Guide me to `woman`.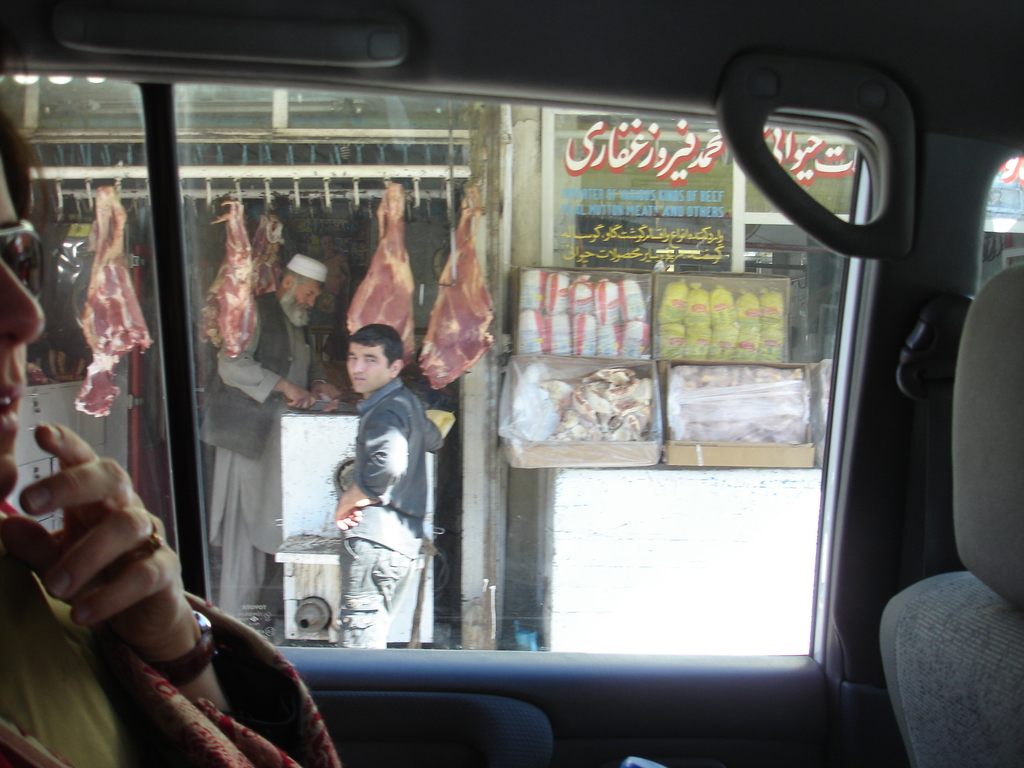
Guidance: detection(0, 93, 351, 767).
